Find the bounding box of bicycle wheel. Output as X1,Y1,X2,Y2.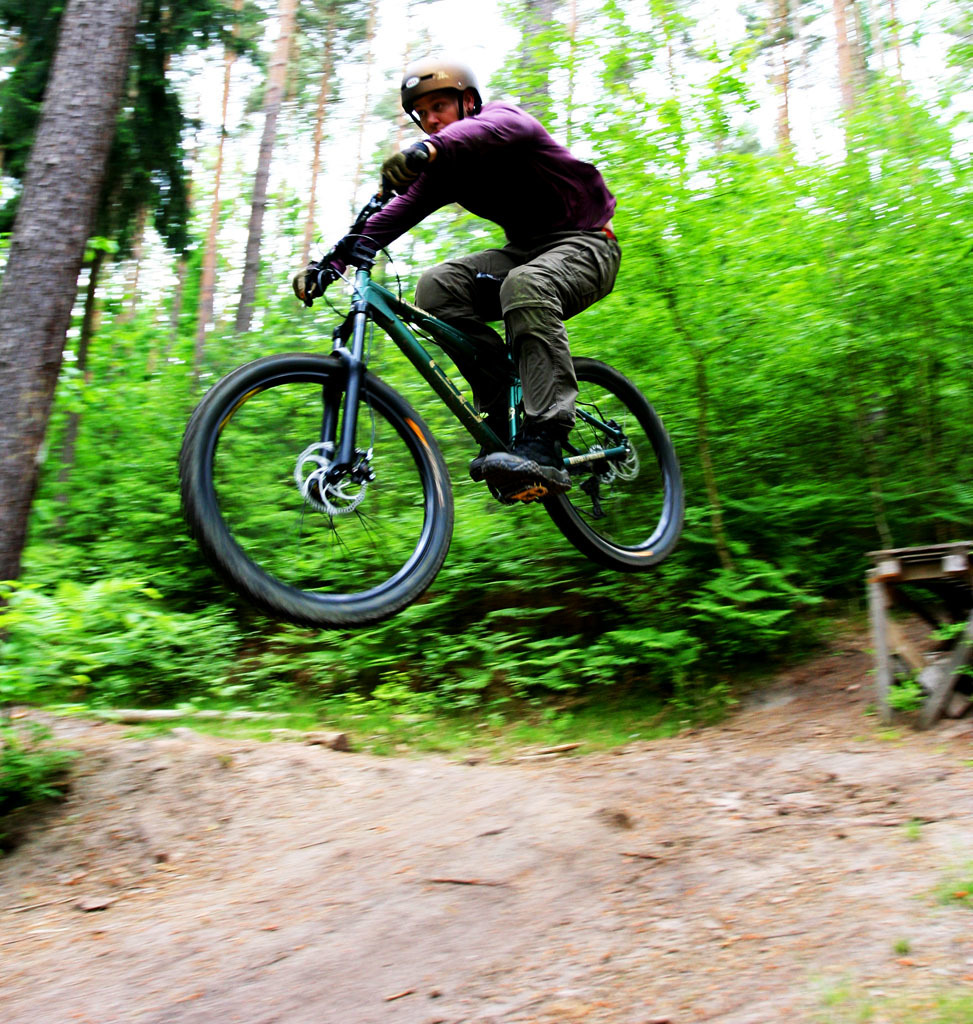
528,333,672,566.
